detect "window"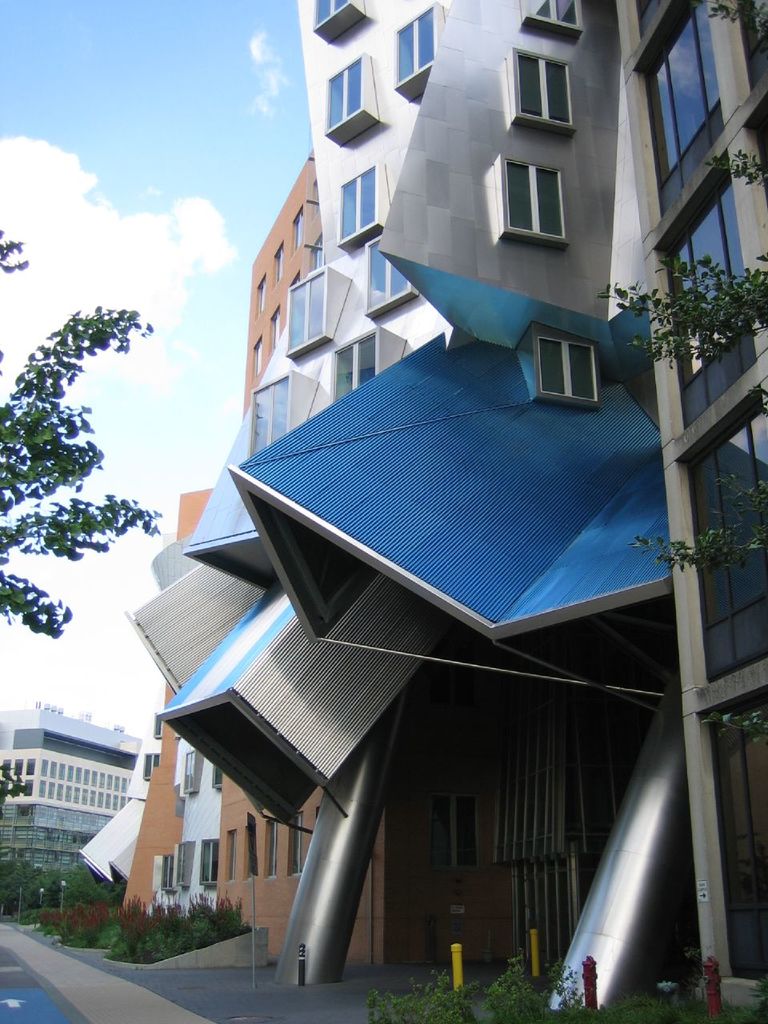
(left=255, top=282, right=271, bottom=313)
